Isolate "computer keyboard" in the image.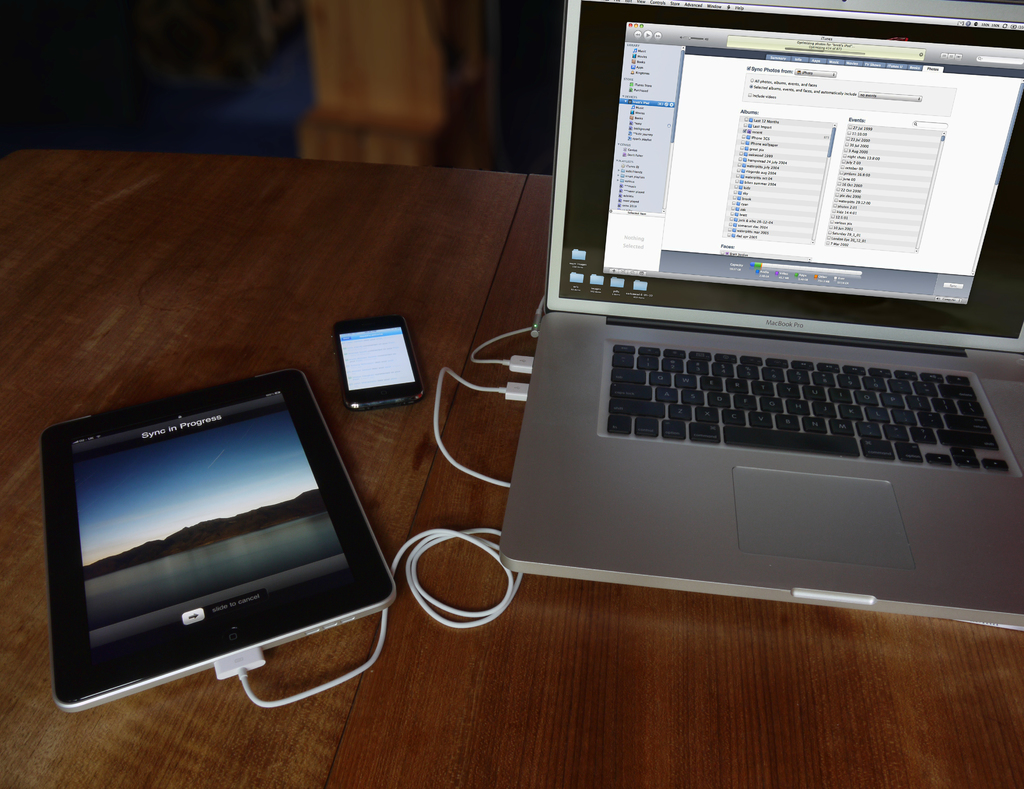
Isolated region: pyautogui.locateOnScreen(608, 339, 1014, 474).
